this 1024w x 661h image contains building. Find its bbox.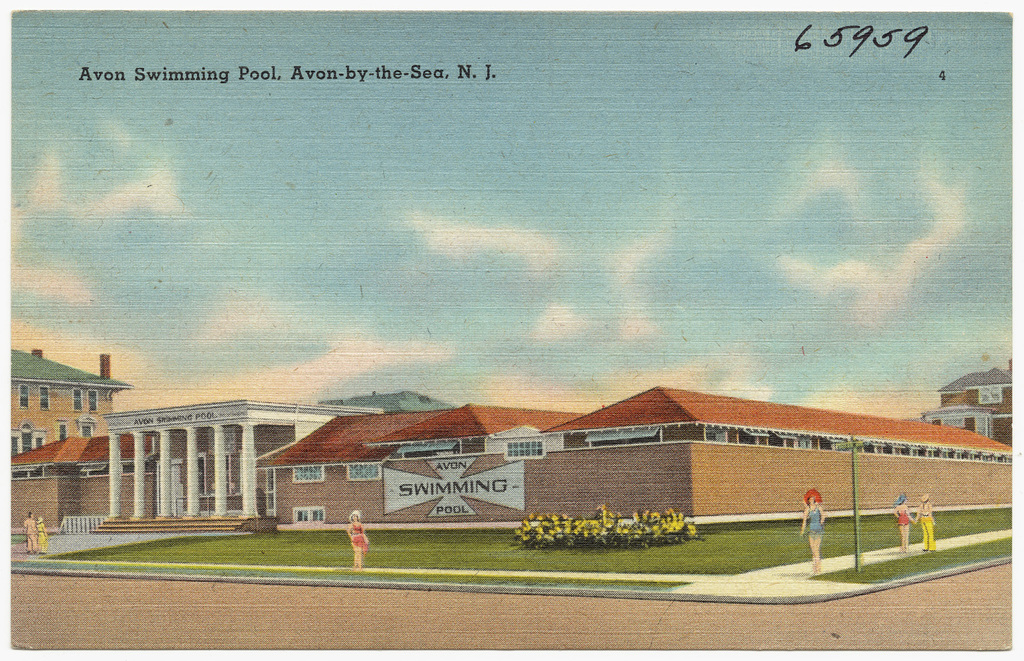
101:399:386:533.
